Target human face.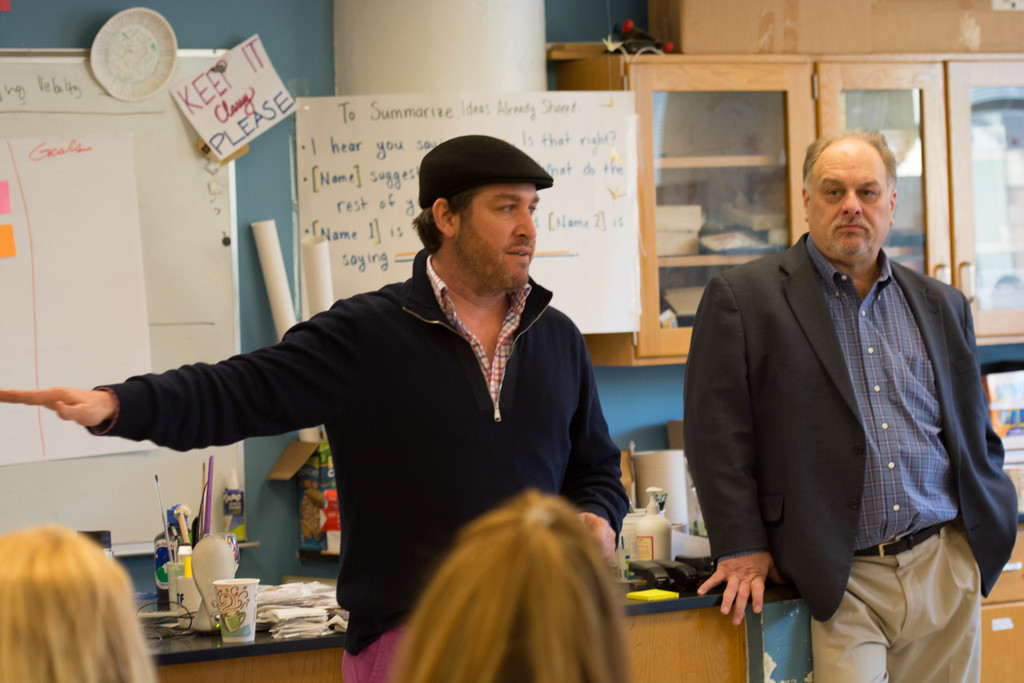
Target region: left=470, top=176, right=543, bottom=276.
